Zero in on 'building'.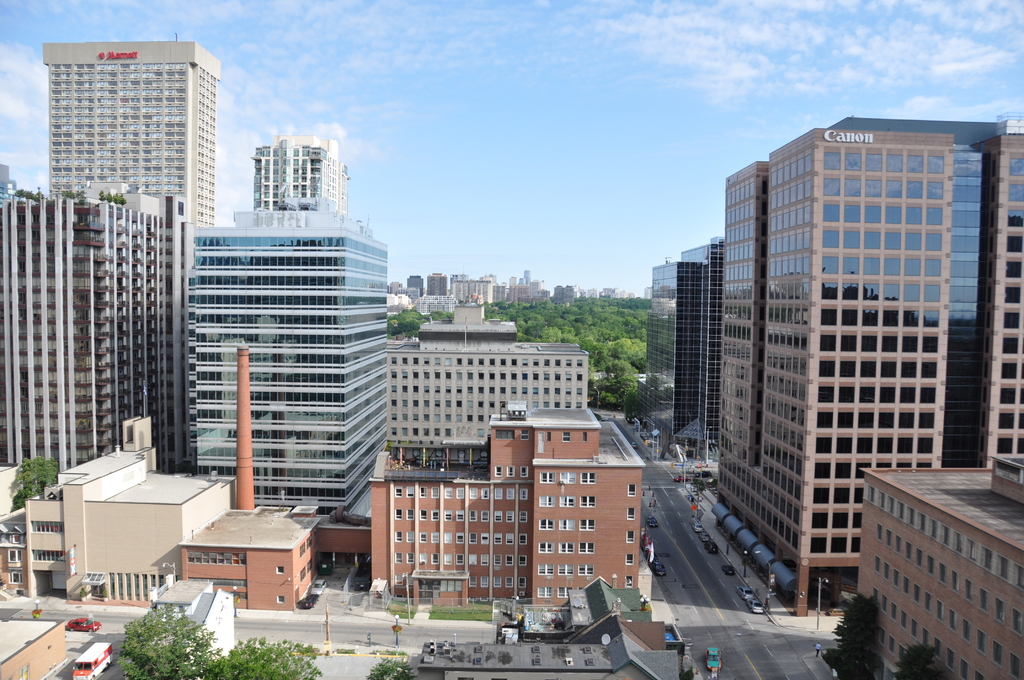
Zeroed in: 712/121/1020/611.
